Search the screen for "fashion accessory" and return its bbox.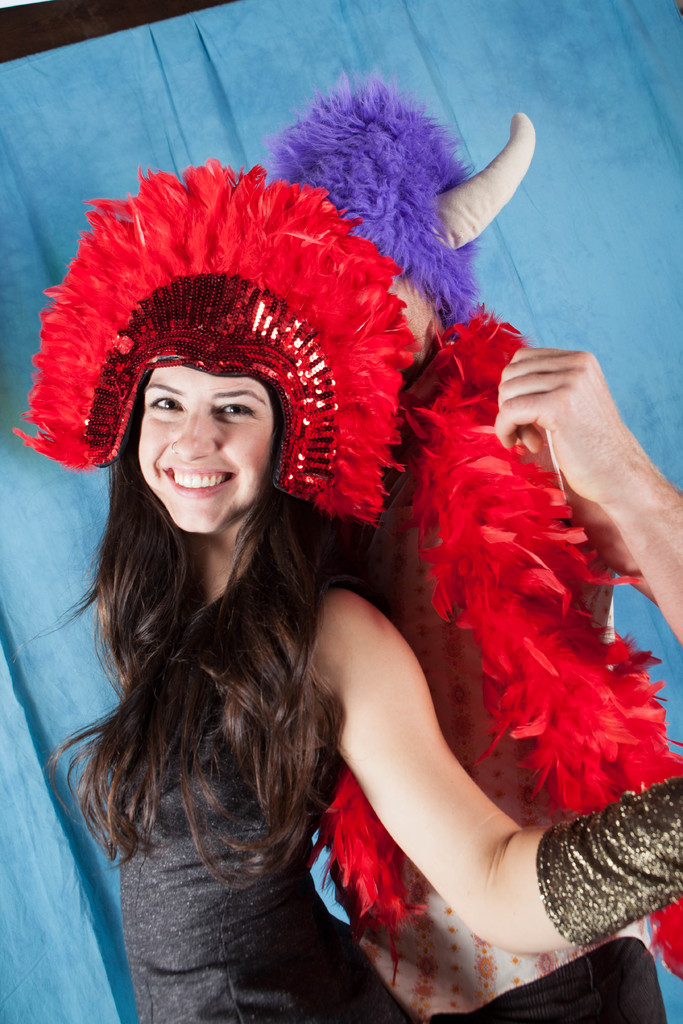
Found: (left=263, top=78, right=539, bottom=325).
